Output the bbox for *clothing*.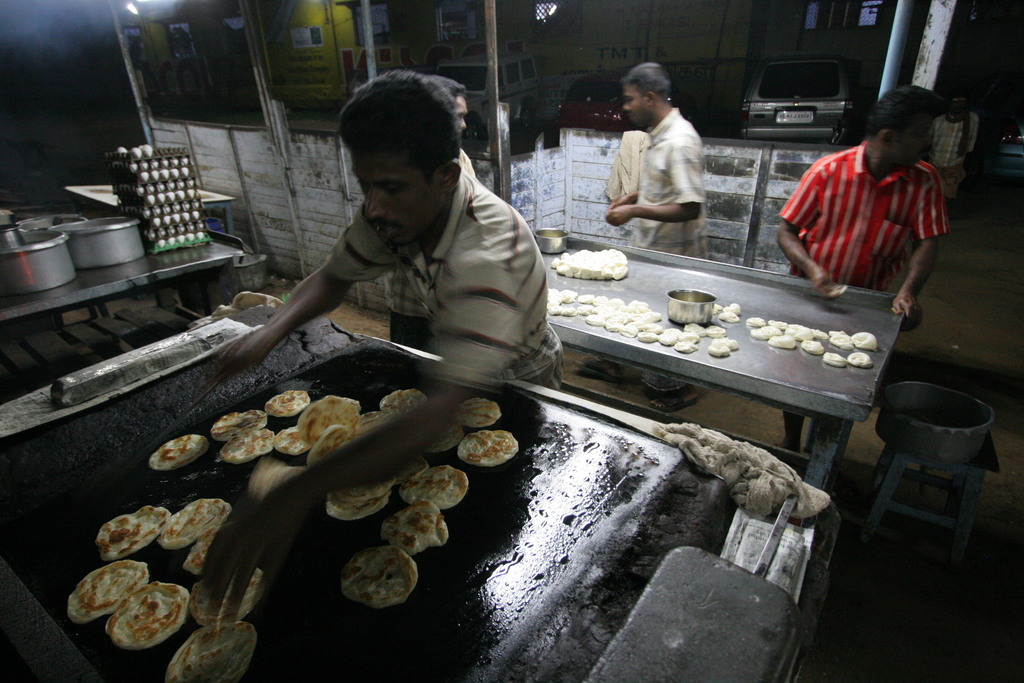
(303, 140, 554, 395).
